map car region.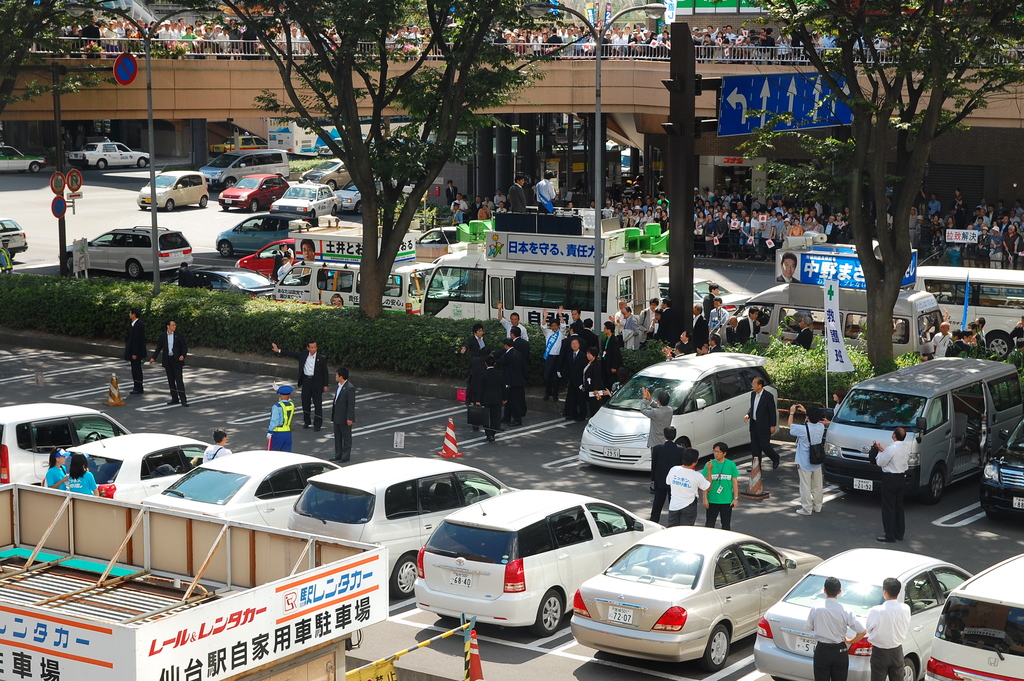
Mapped to select_region(68, 432, 209, 505).
